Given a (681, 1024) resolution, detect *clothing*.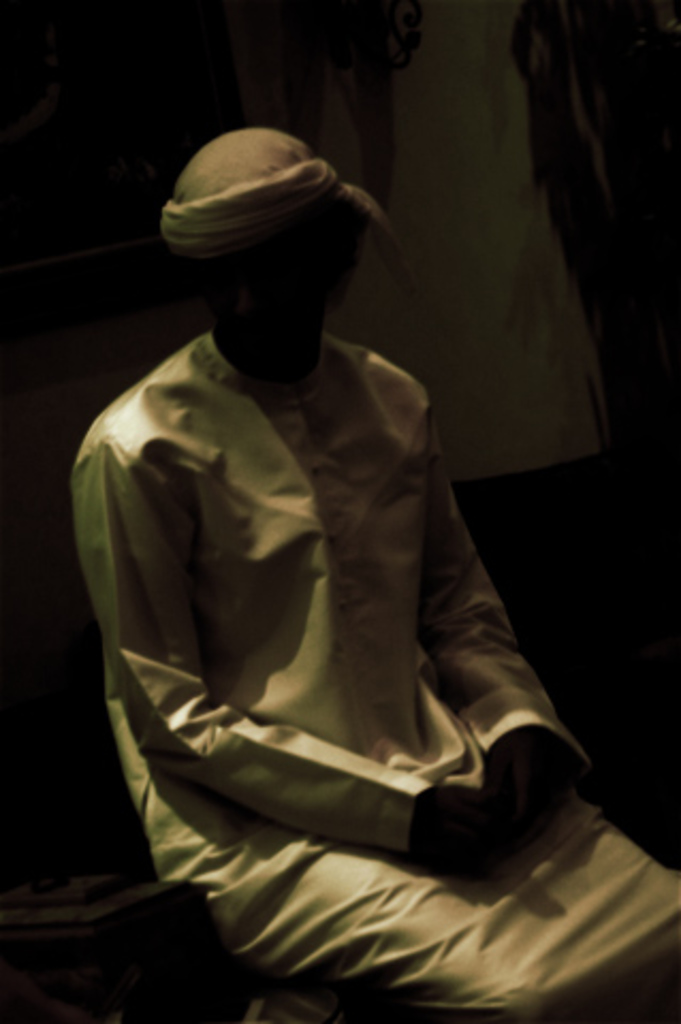
box=[75, 247, 598, 1013].
